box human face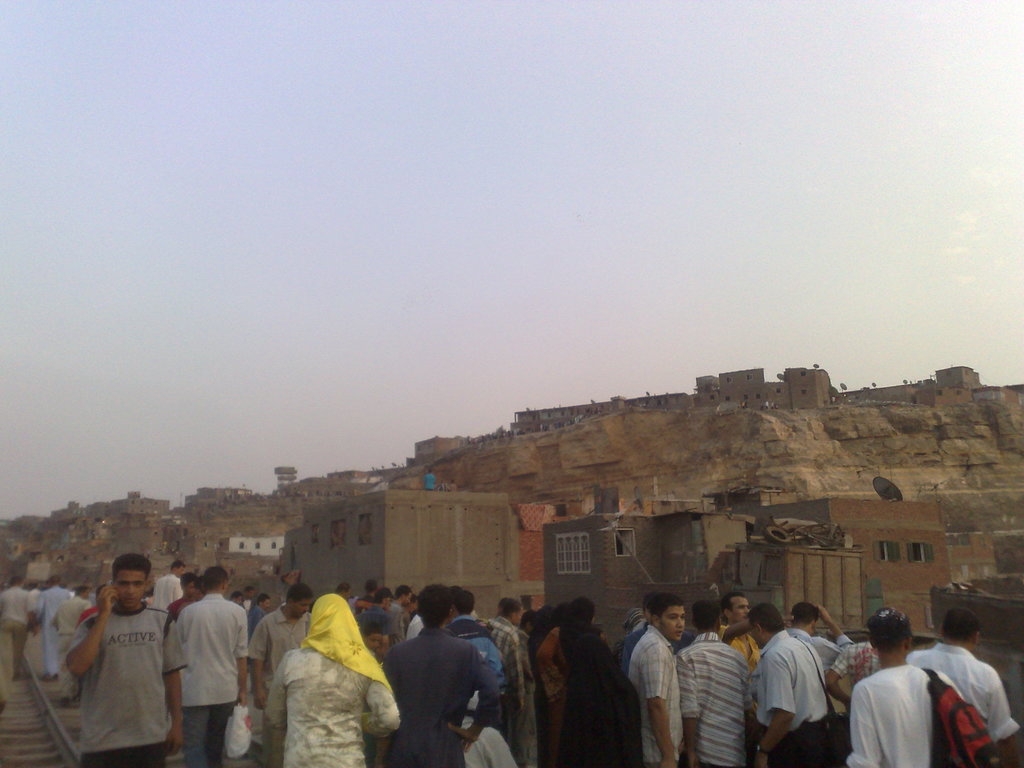
661 606 689 638
